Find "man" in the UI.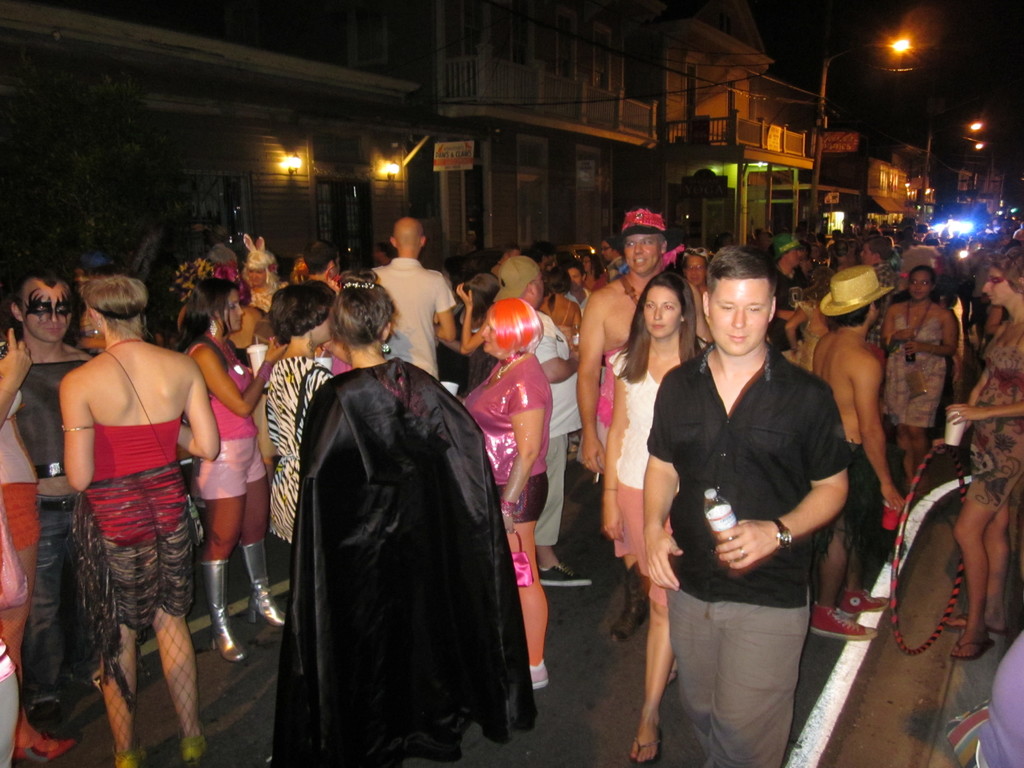
UI element at [483, 255, 596, 589].
